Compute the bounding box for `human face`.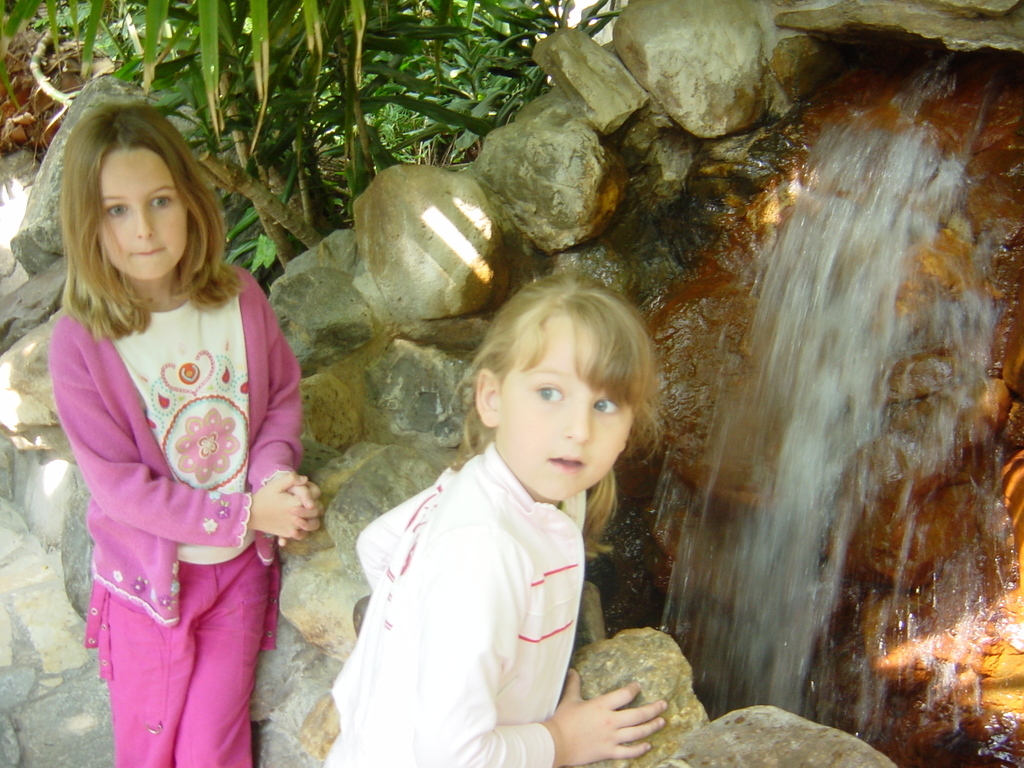
rect(495, 310, 631, 504).
